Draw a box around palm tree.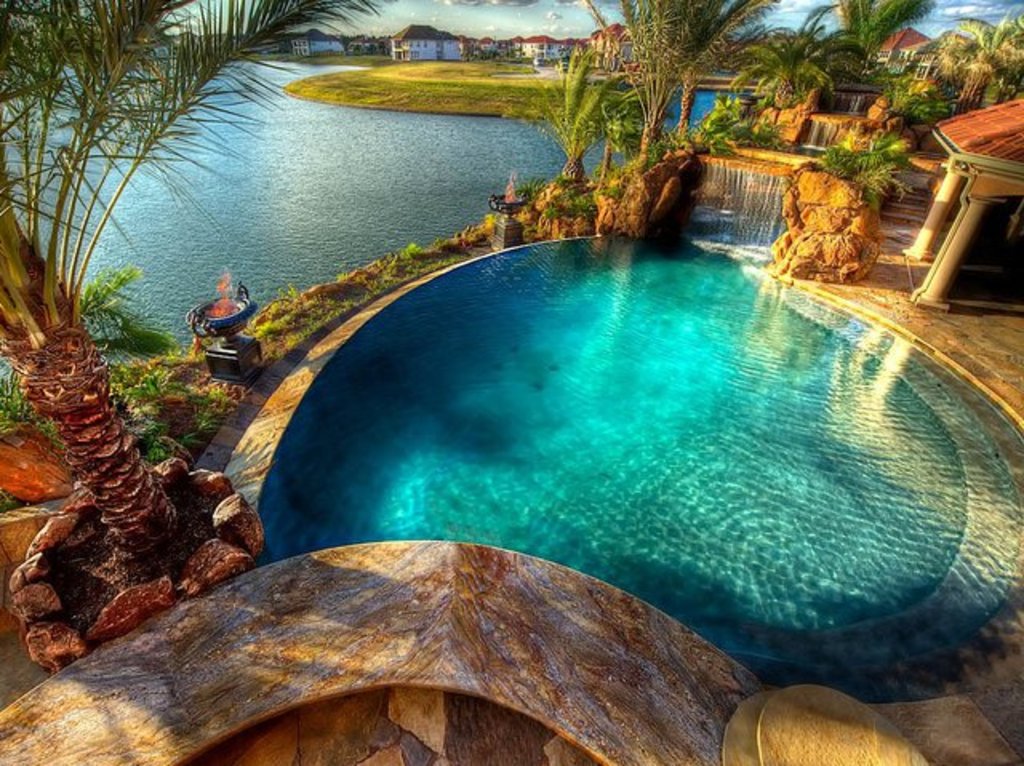
[x1=507, y1=50, x2=629, y2=186].
